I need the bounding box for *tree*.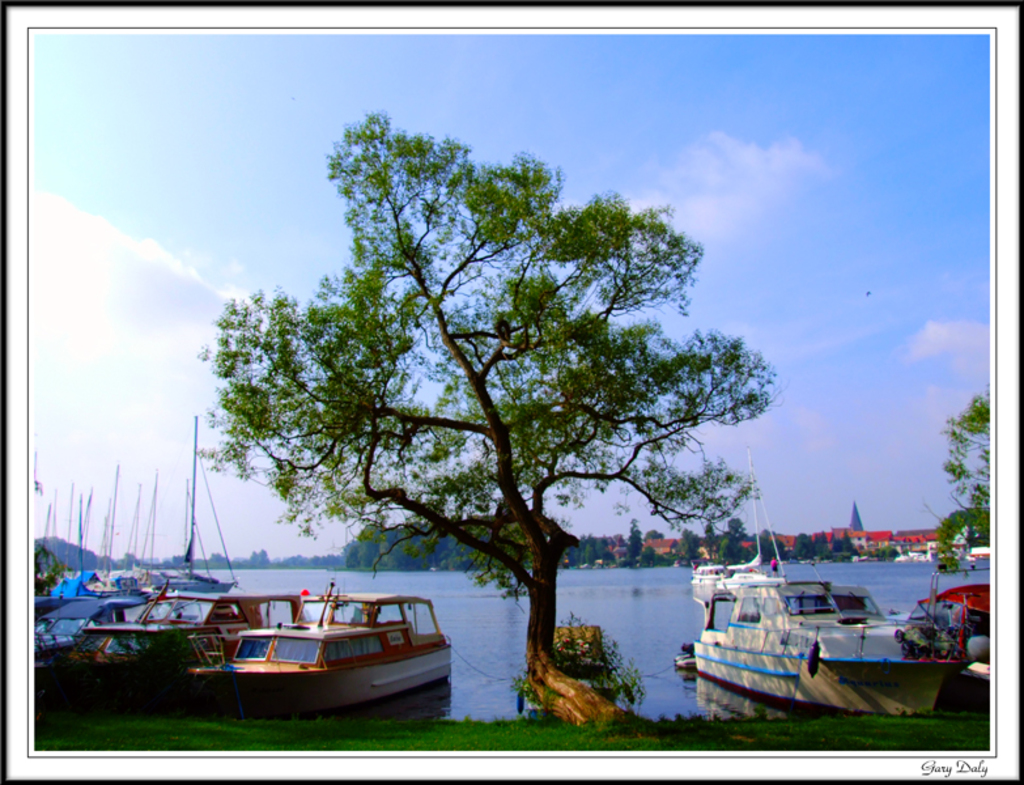
Here it is: bbox(697, 522, 713, 559).
